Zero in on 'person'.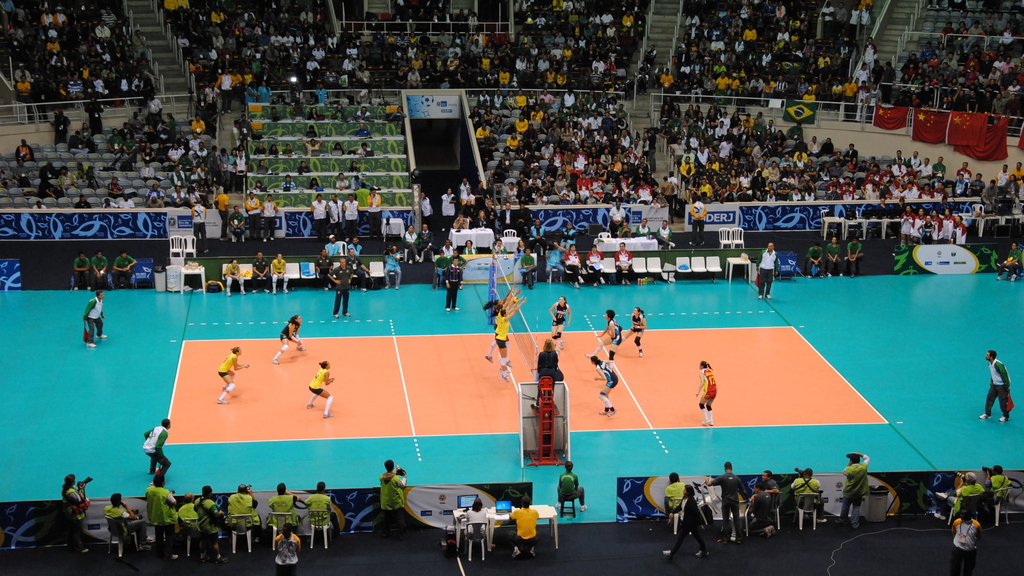
Zeroed in: (246,79,267,103).
